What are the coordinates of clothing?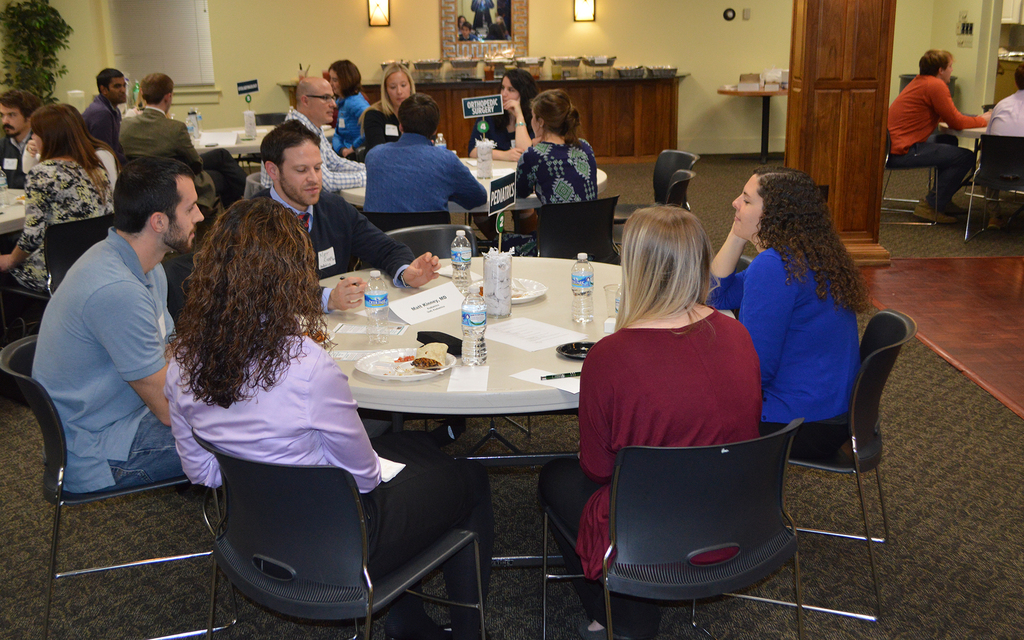
bbox=(540, 305, 760, 618).
